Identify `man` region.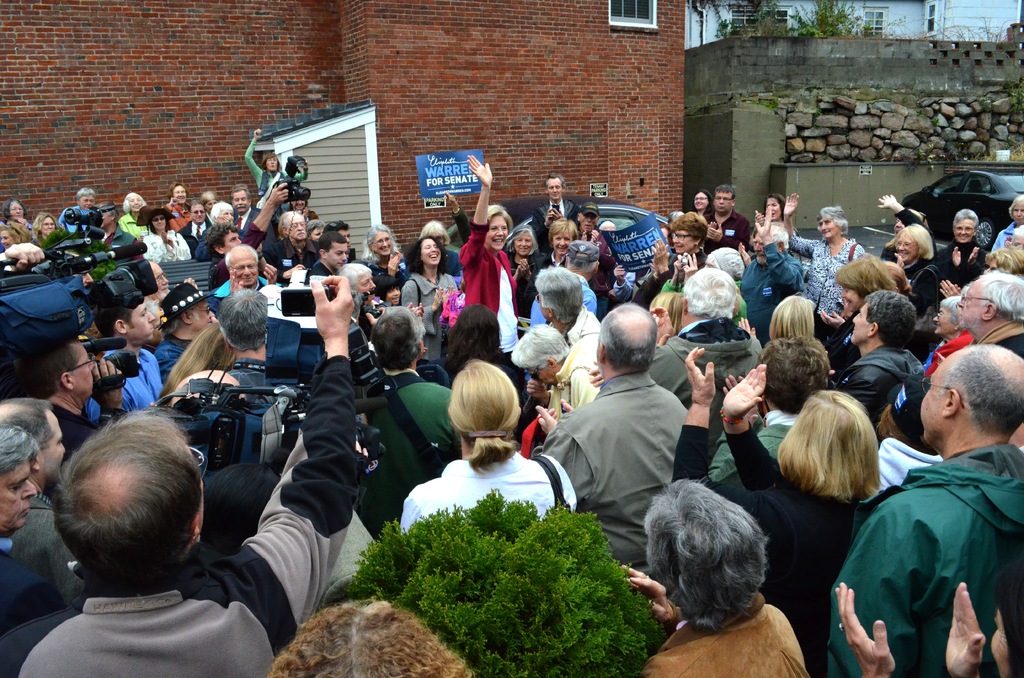
Region: [left=835, top=329, right=1016, bottom=677].
